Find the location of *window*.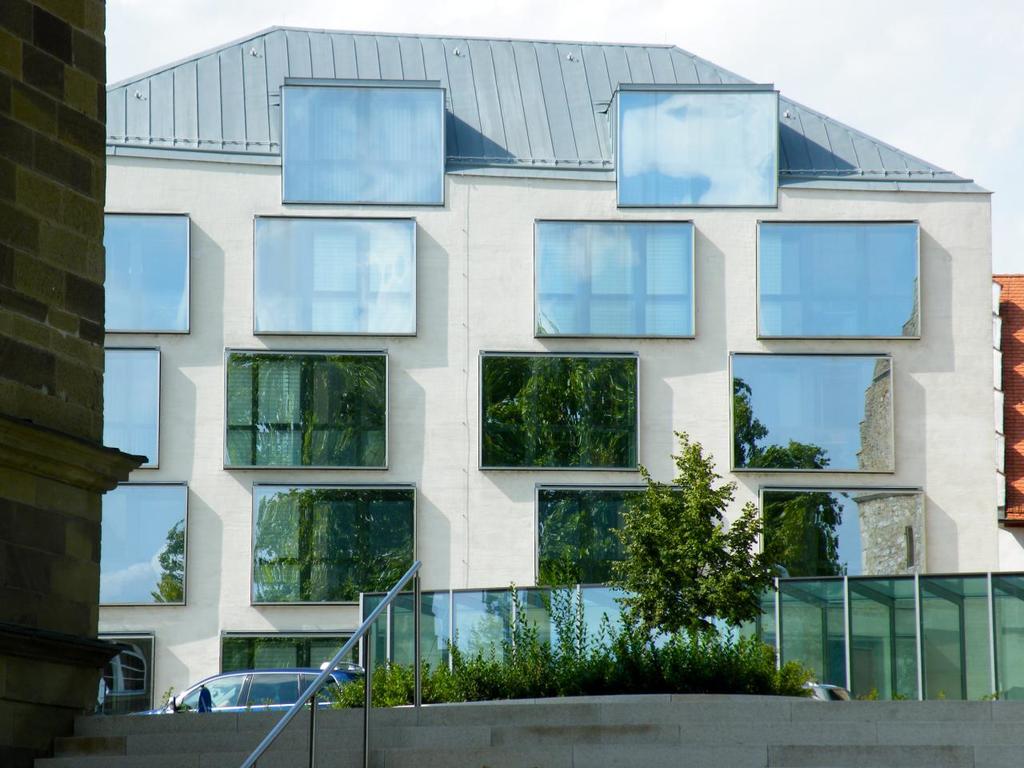
Location: region(101, 214, 191, 334).
